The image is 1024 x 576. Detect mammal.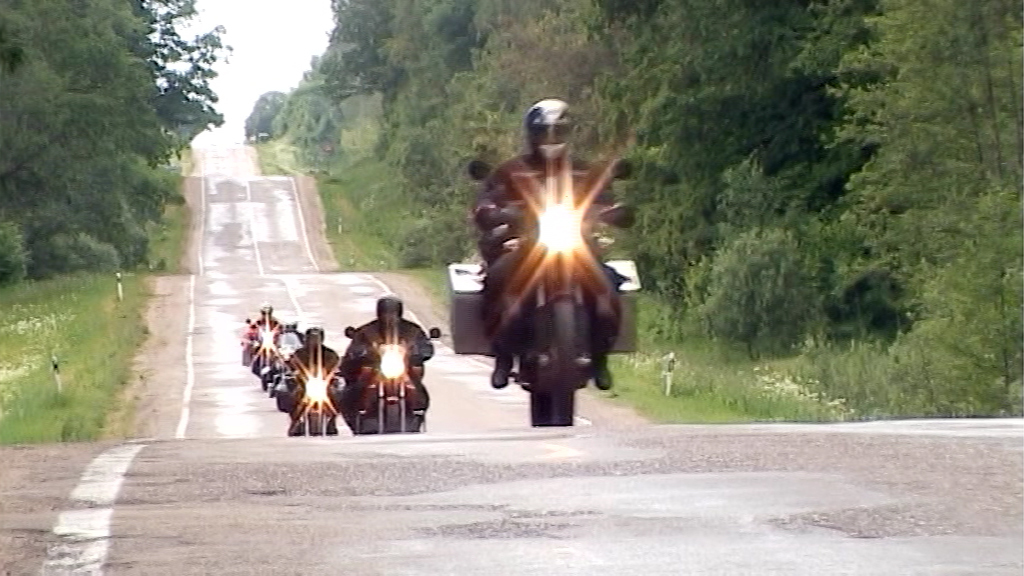
Detection: bbox=[269, 314, 312, 371].
